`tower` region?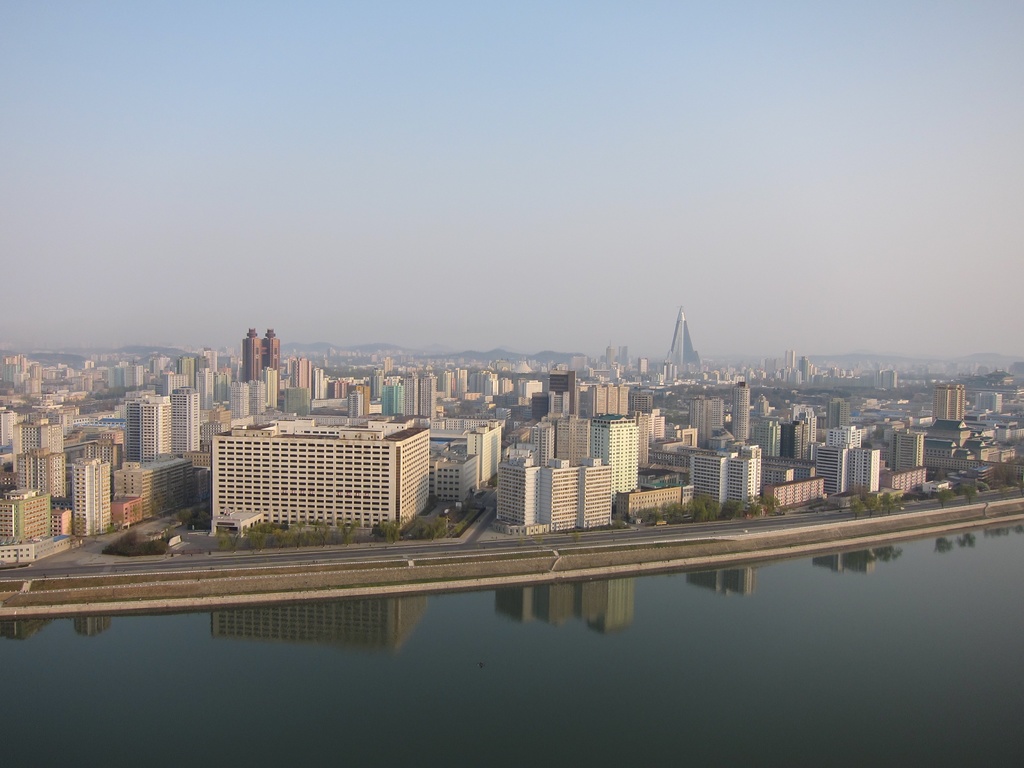
select_region(686, 421, 765, 507)
